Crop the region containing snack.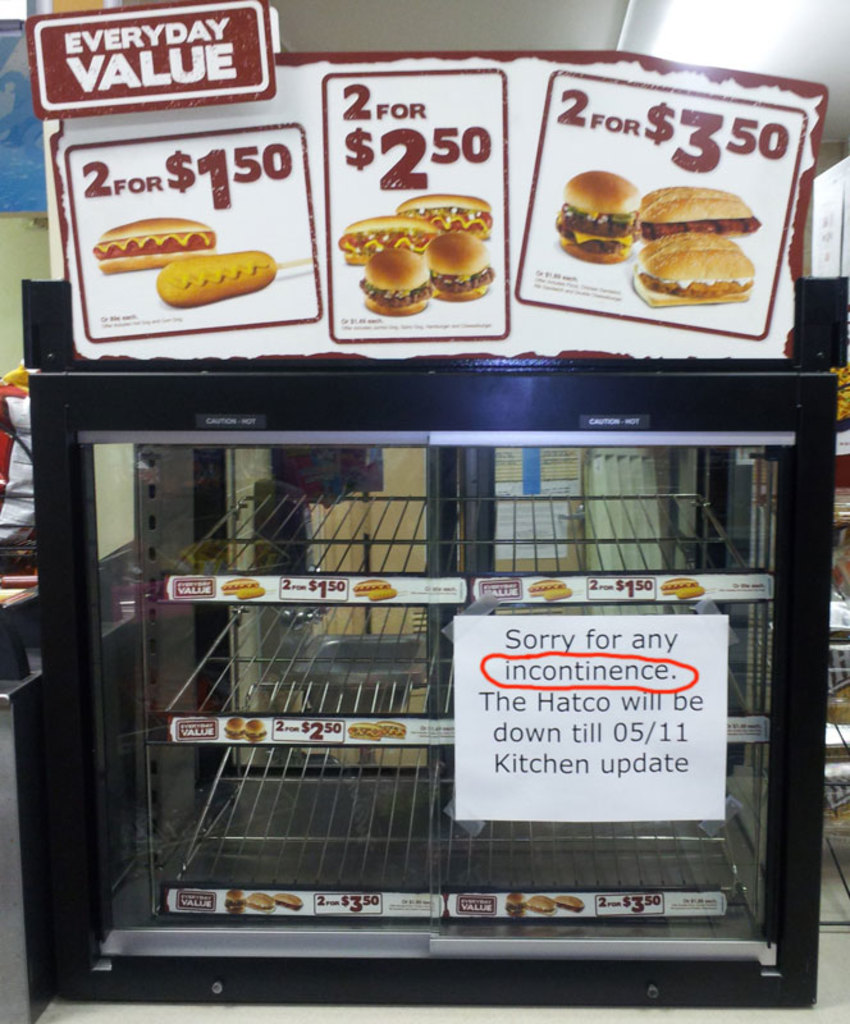
Crop region: bbox=[224, 891, 246, 916].
